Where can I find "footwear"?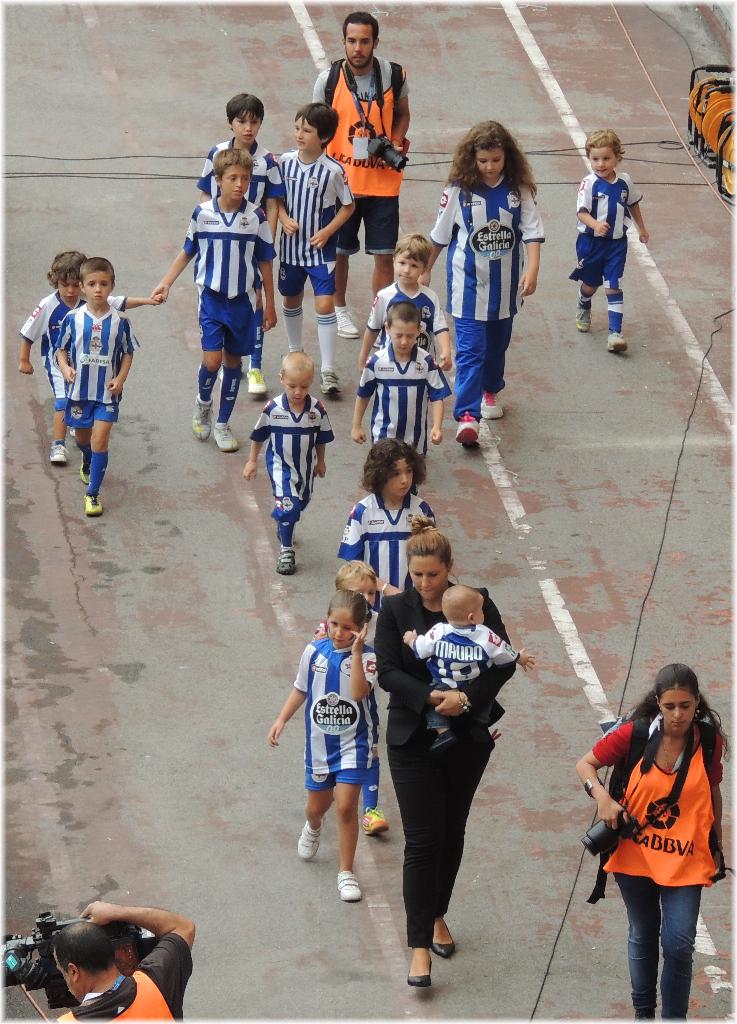
You can find it at 243, 367, 269, 401.
